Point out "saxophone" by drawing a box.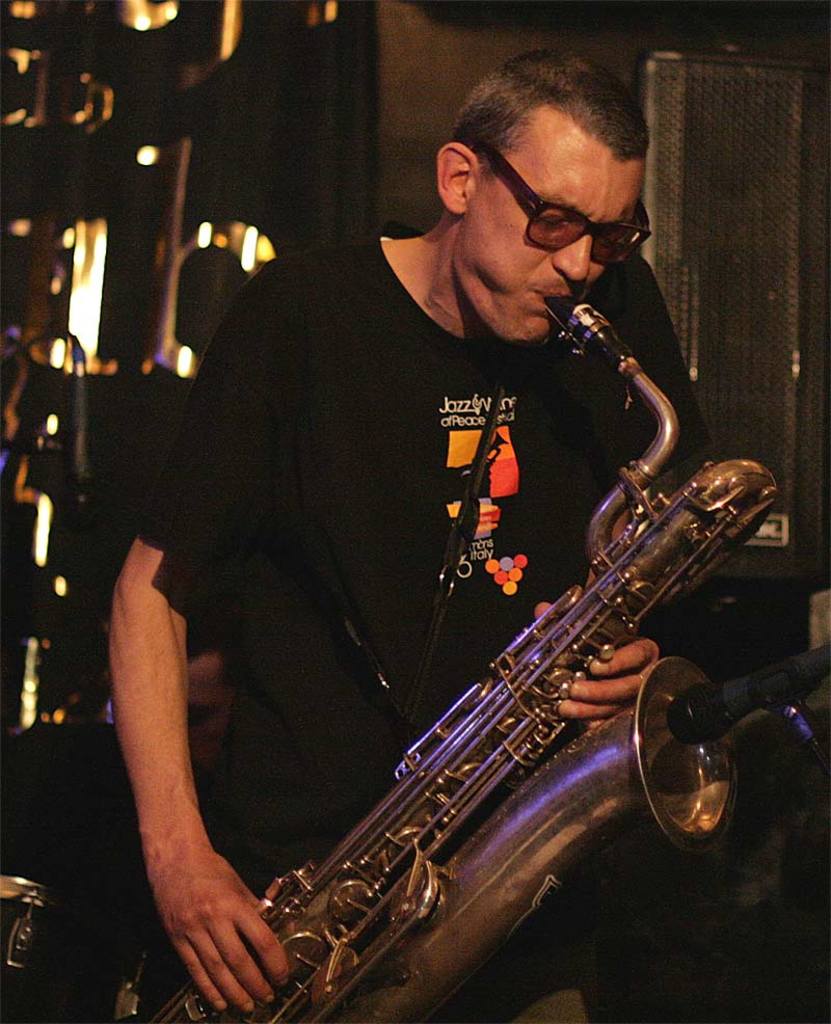
138 284 781 1023.
